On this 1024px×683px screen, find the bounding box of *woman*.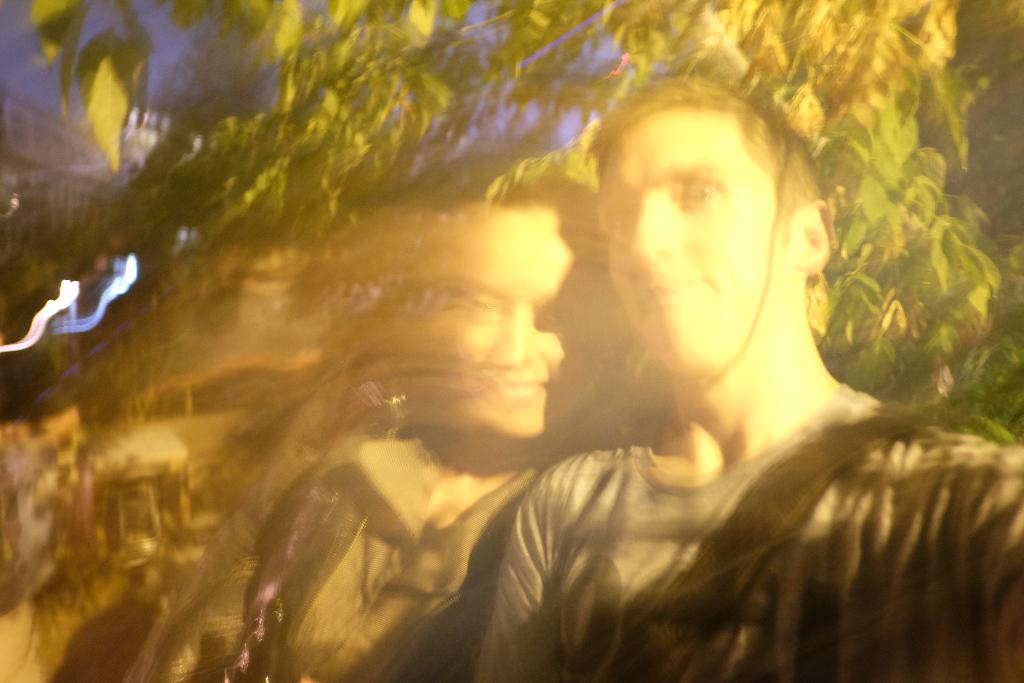
Bounding box: locate(127, 176, 677, 682).
